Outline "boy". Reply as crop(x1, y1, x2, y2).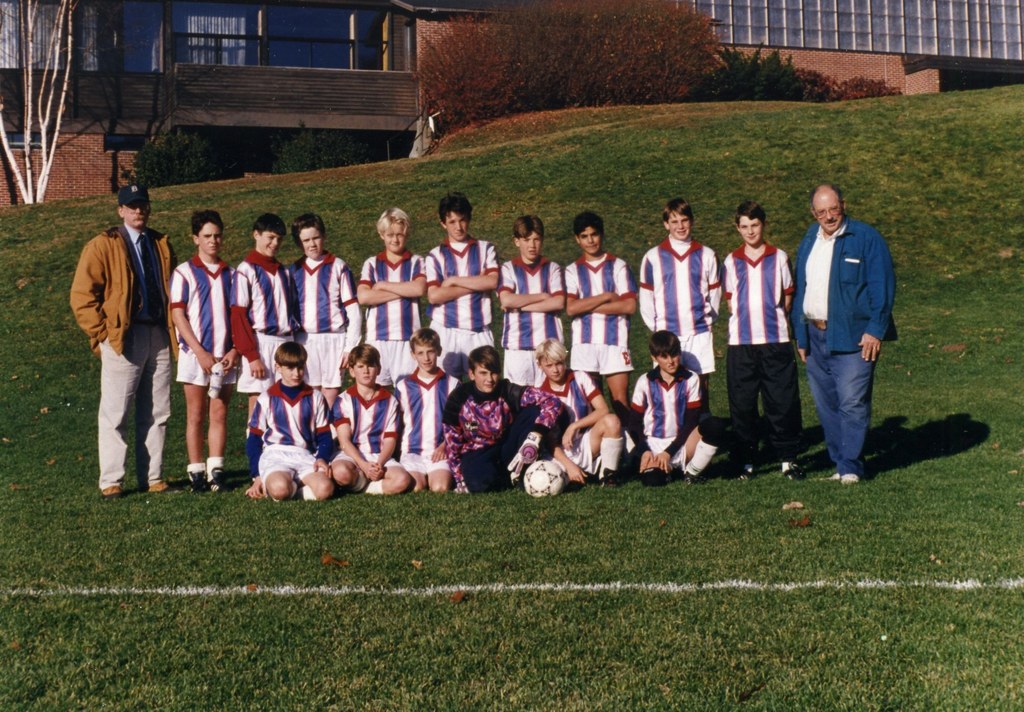
crop(497, 213, 566, 380).
